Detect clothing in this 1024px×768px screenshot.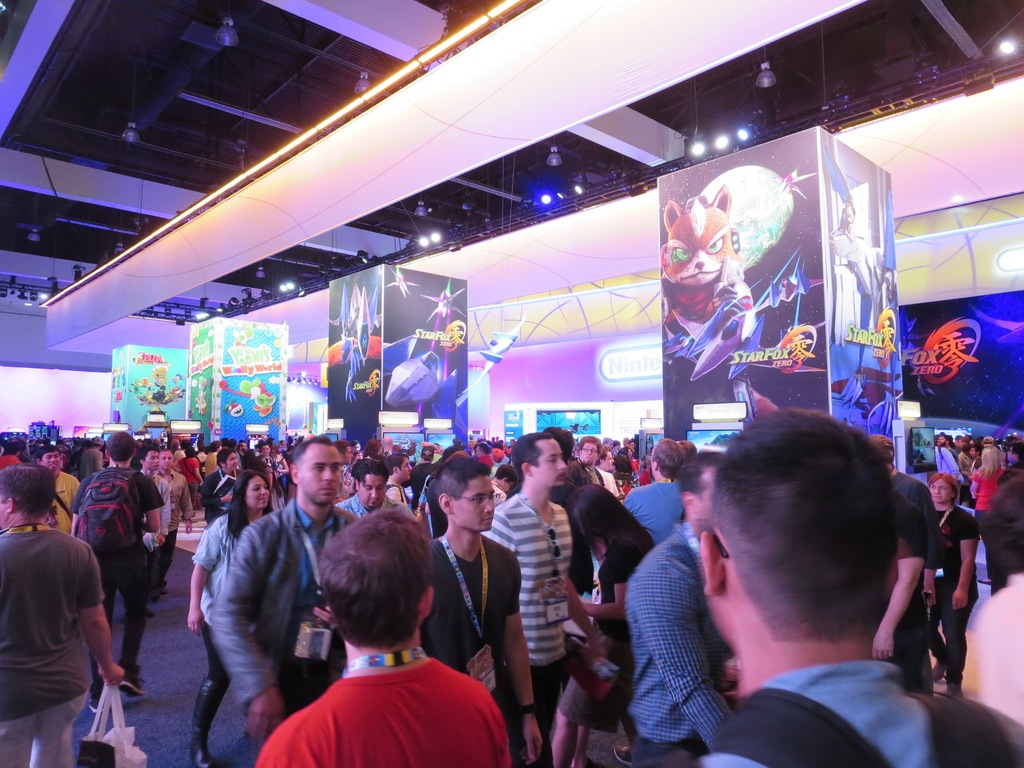
Detection: pyautogui.locateOnScreen(622, 477, 687, 545).
